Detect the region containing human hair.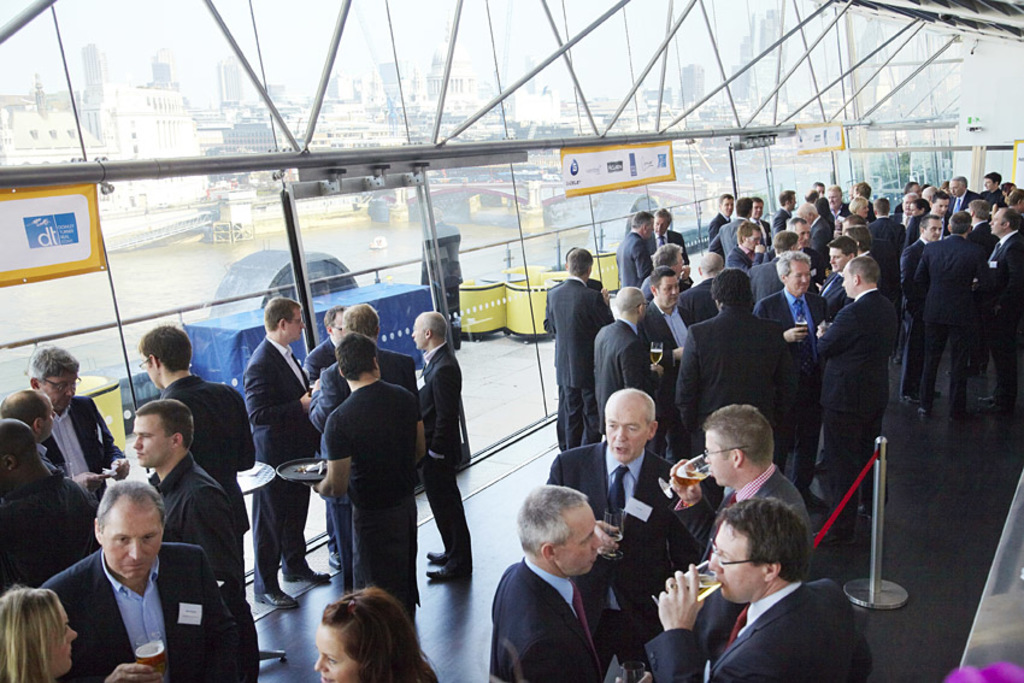
752/196/765/206.
